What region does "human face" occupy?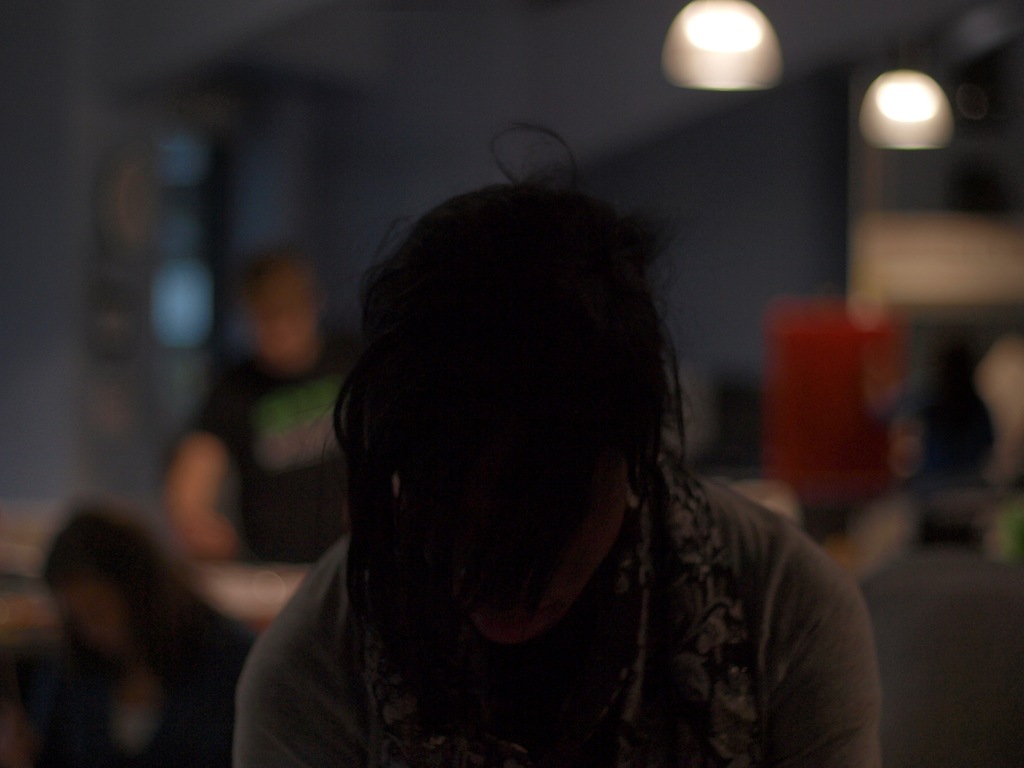
crop(46, 574, 138, 659).
